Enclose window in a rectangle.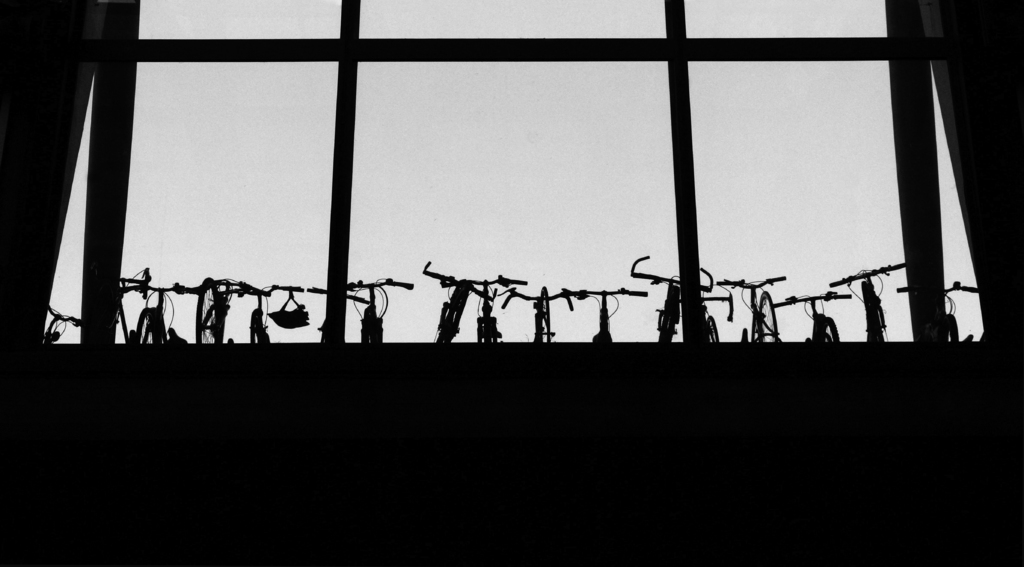
x1=922 y1=0 x2=989 y2=345.
